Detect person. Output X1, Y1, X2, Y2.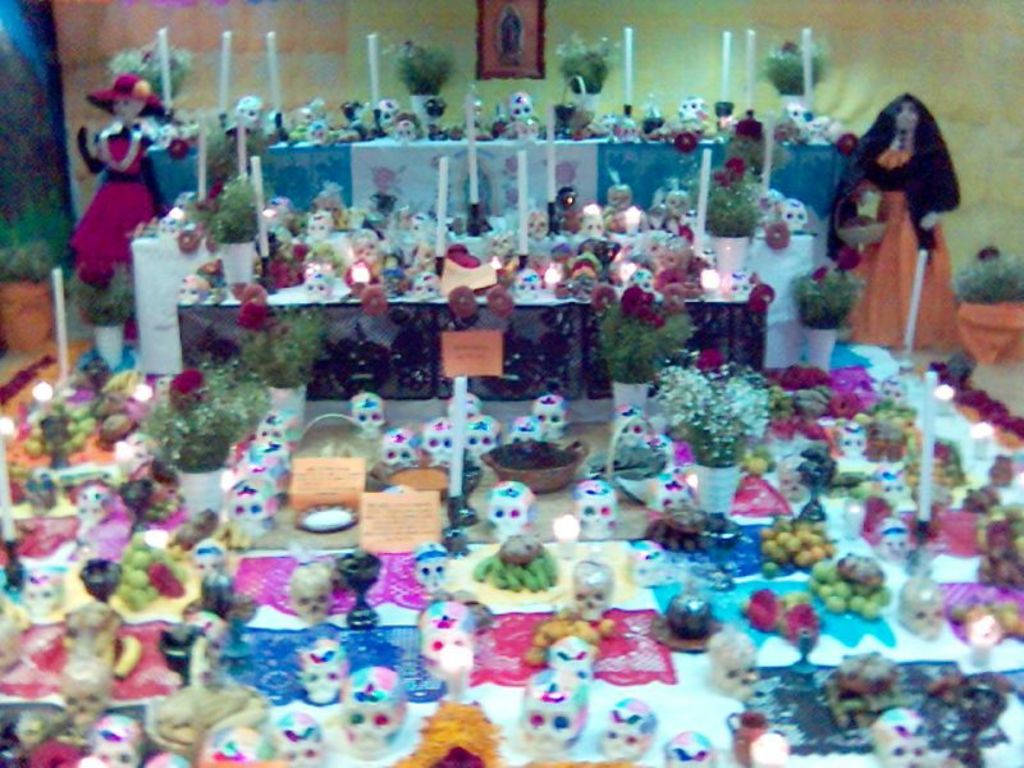
69, 69, 164, 289.
